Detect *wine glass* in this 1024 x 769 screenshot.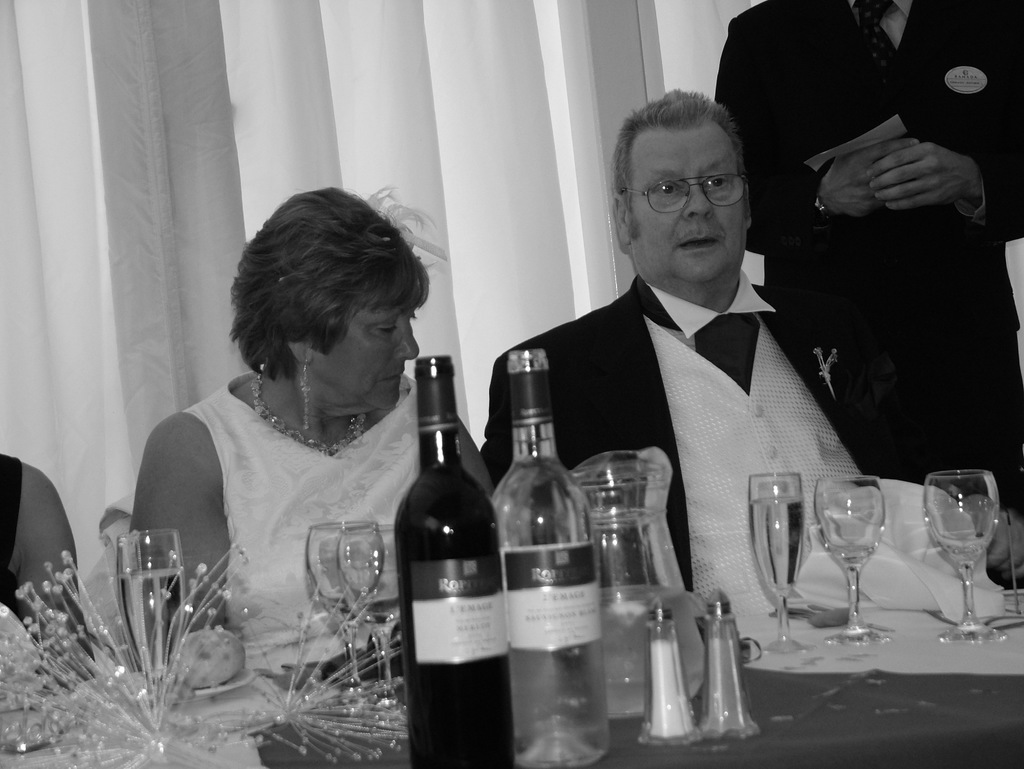
Detection: x1=338 y1=530 x2=394 y2=702.
